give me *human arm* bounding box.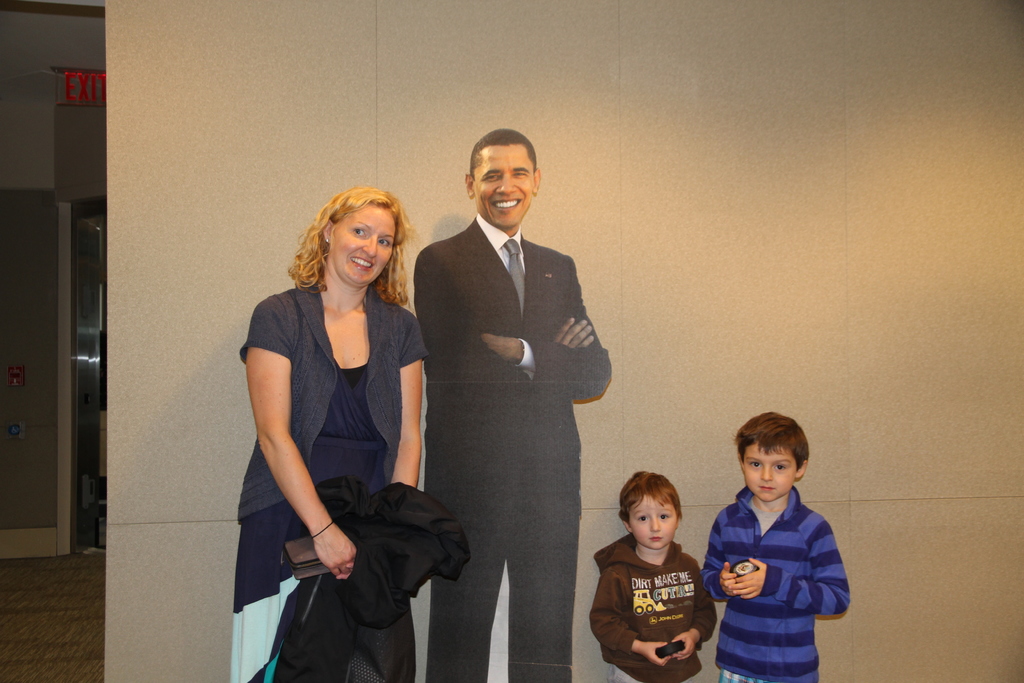
245/306/369/597.
